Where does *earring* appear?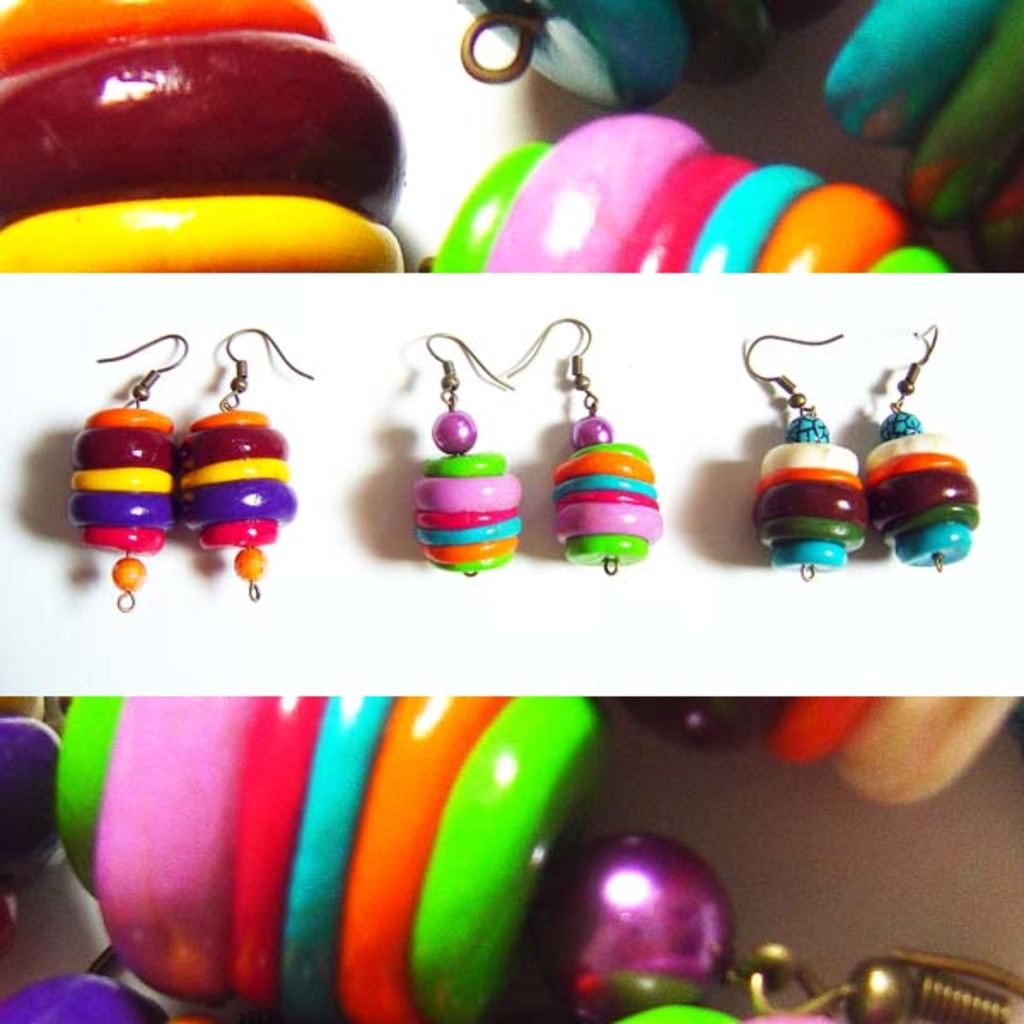
Appears at detection(68, 323, 195, 613).
